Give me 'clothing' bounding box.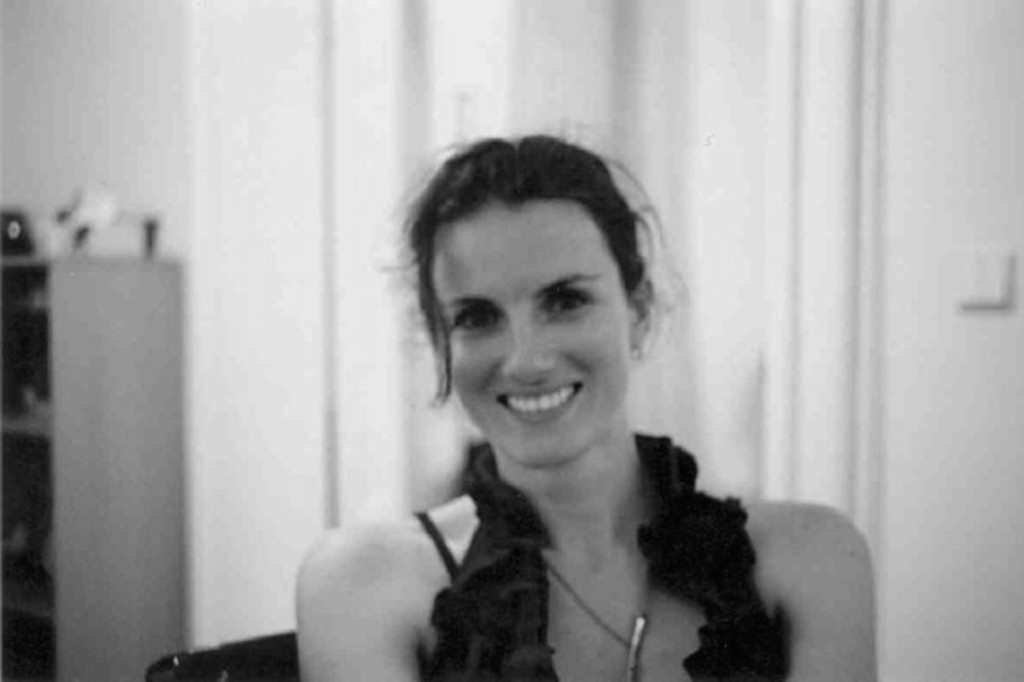
crop(411, 435, 795, 680).
